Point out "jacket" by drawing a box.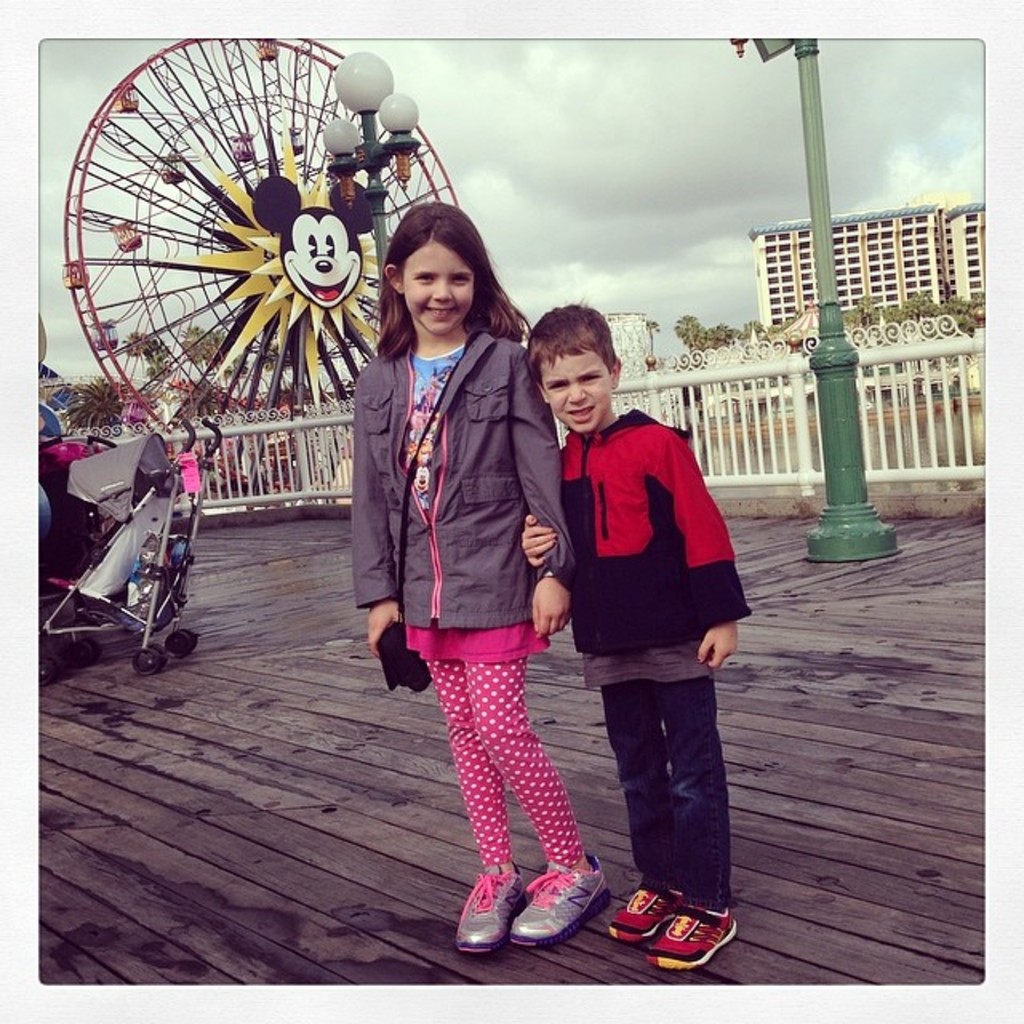
{"x1": 333, "y1": 275, "x2": 560, "y2": 635}.
